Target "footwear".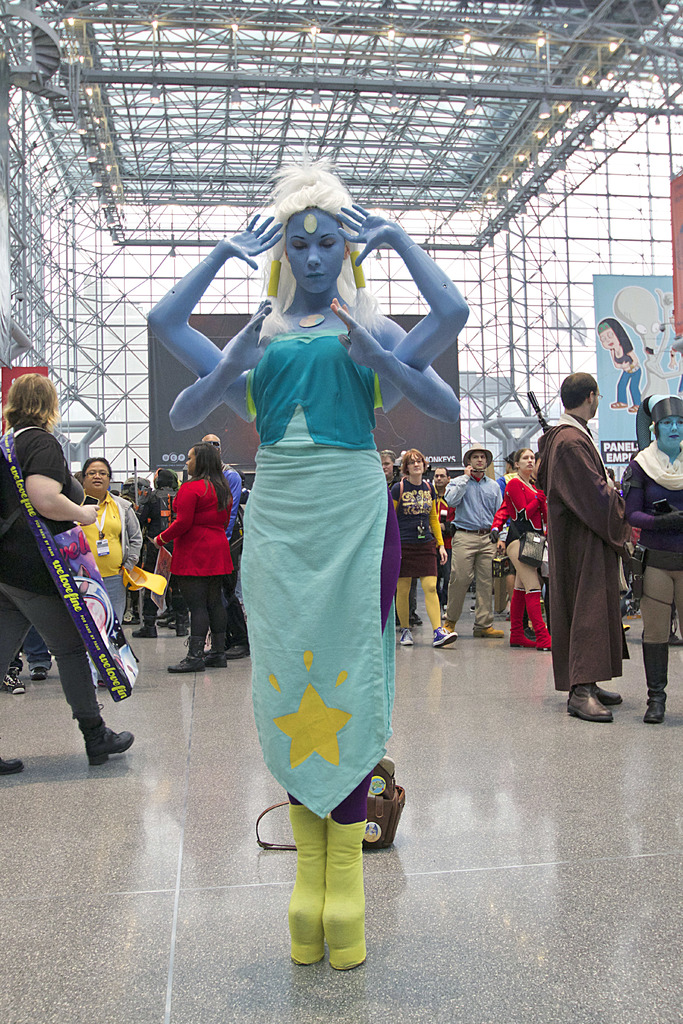
Target region: region(88, 717, 131, 768).
